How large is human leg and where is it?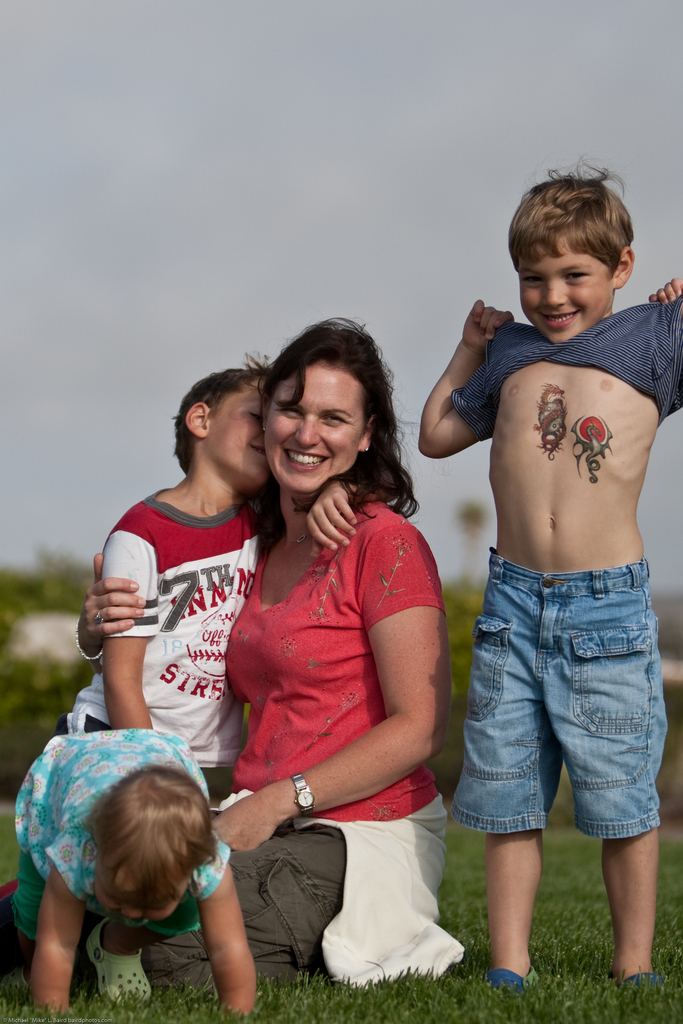
Bounding box: x1=549, y1=573, x2=665, y2=991.
